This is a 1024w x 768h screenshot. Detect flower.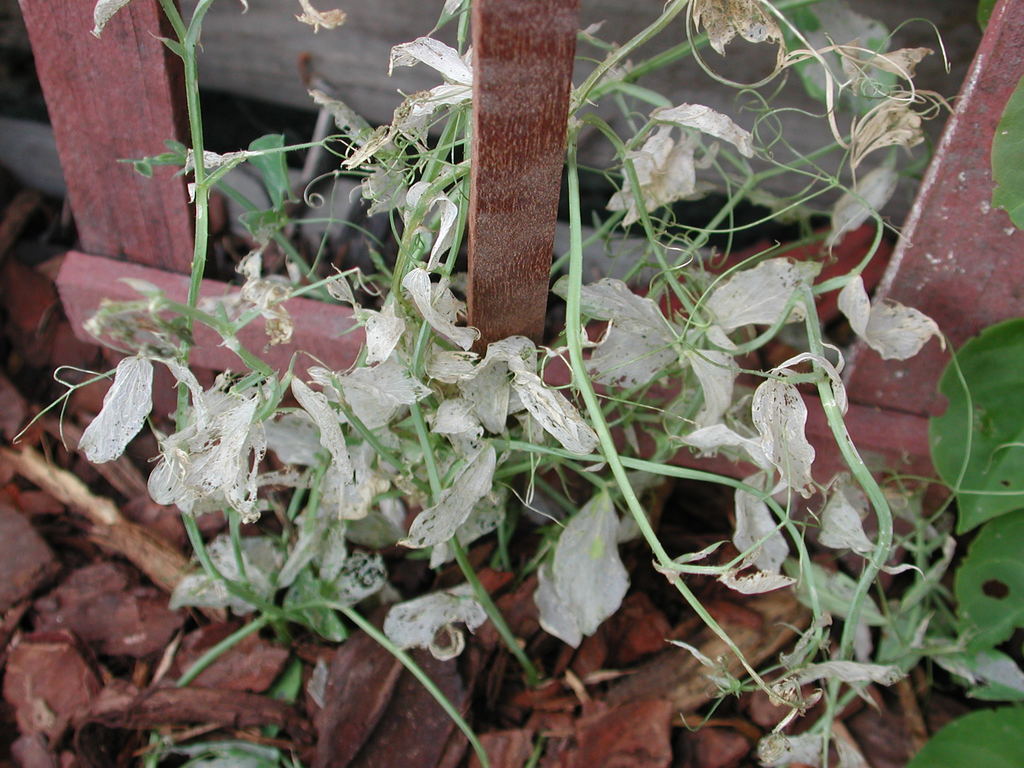
<region>607, 127, 700, 228</region>.
